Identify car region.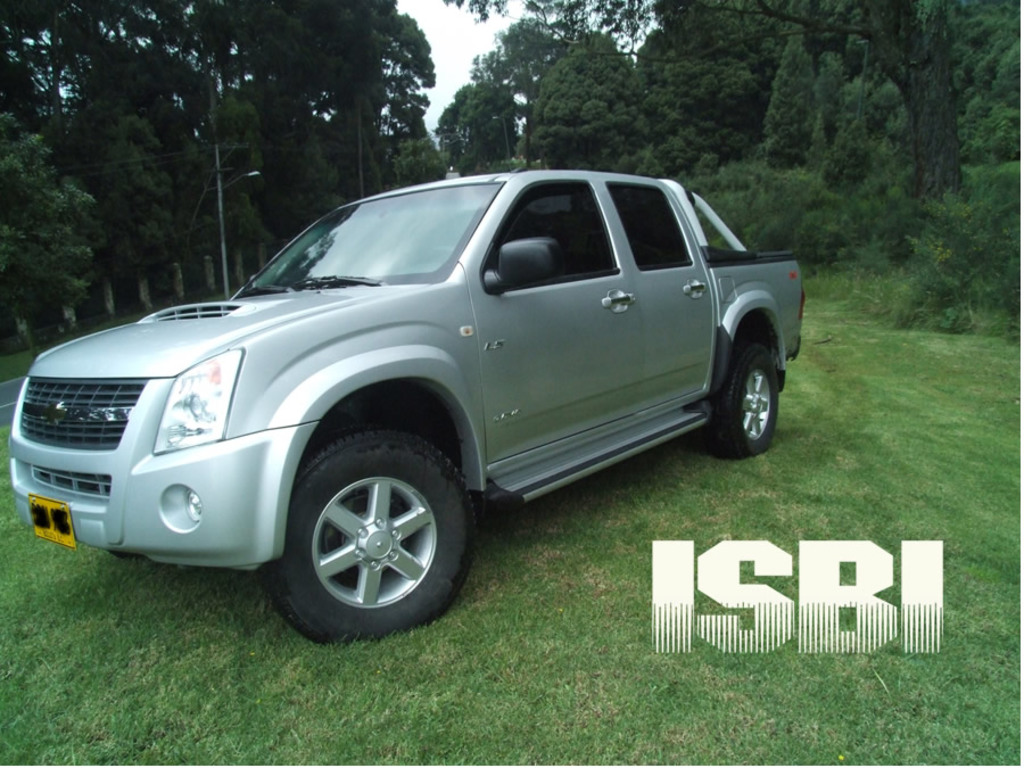
Region: [left=1, top=170, right=814, bottom=639].
